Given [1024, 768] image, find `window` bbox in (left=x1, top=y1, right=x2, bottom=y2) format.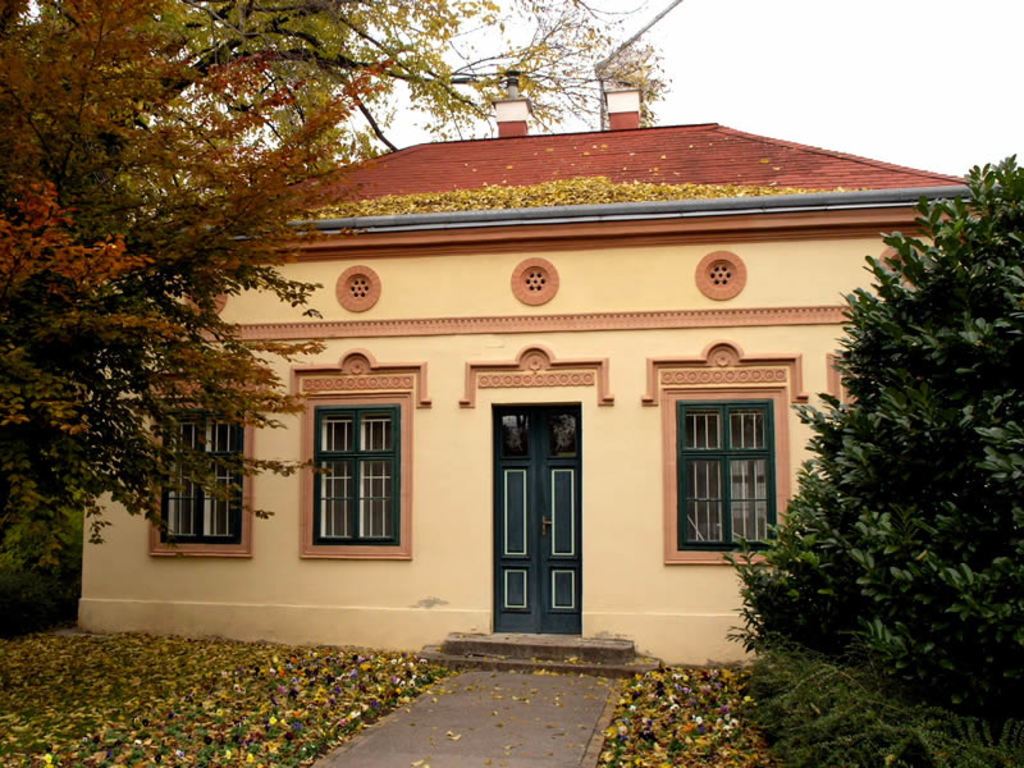
(left=645, top=353, right=804, bottom=563).
